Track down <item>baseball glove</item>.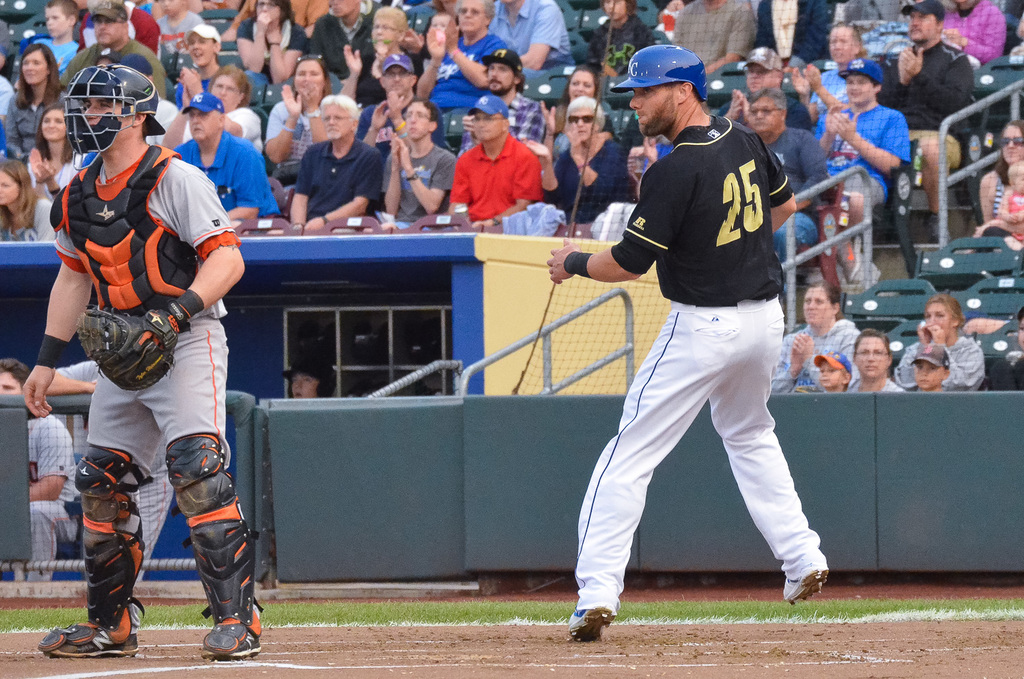
Tracked to box(77, 304, 207, 396).
